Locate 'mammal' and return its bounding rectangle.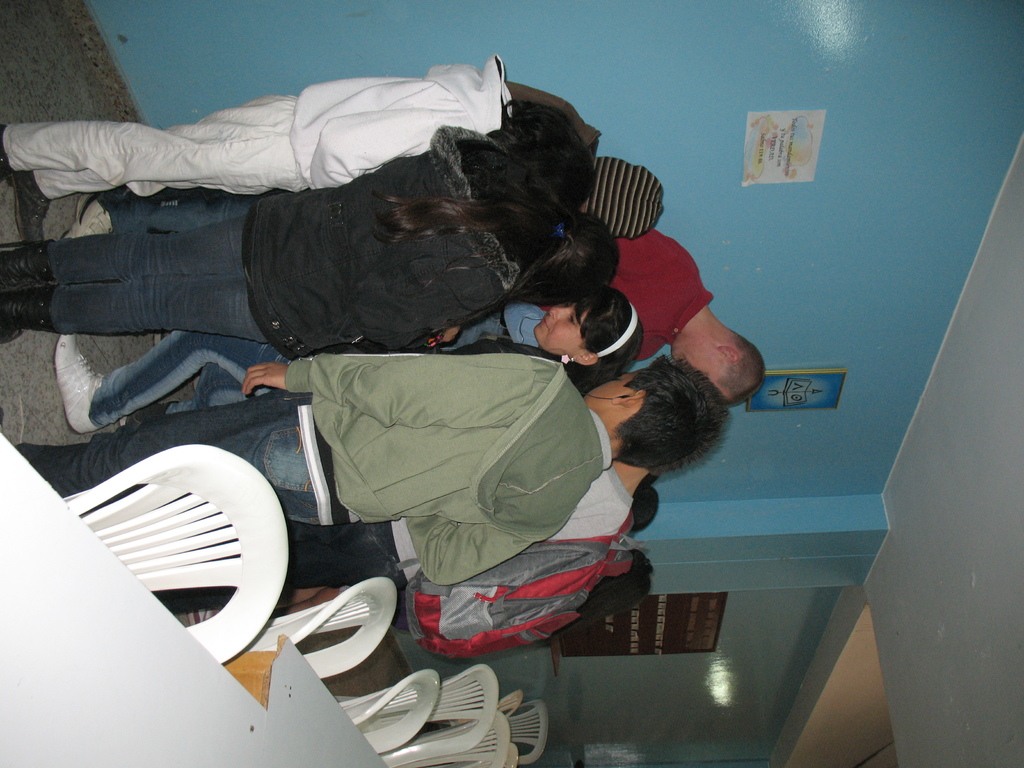
pyautogui.locateOnScreen(628, 479, 661, 531).
